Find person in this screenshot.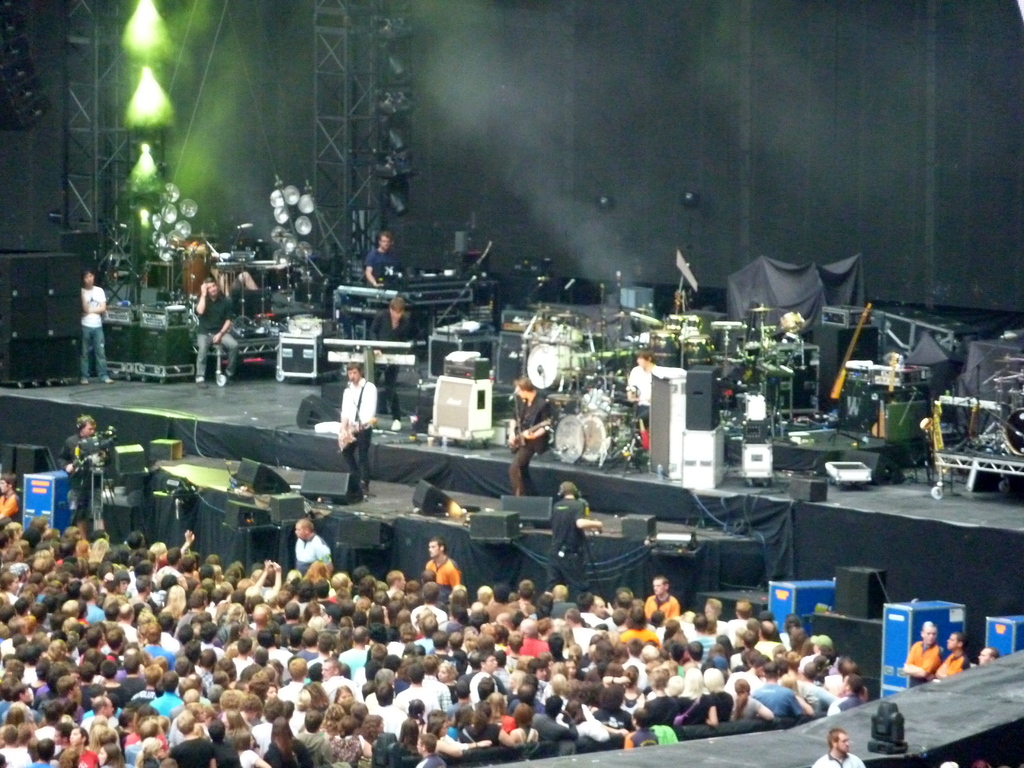
The bounding box for person is BBox(371, 298, 408, 429).
